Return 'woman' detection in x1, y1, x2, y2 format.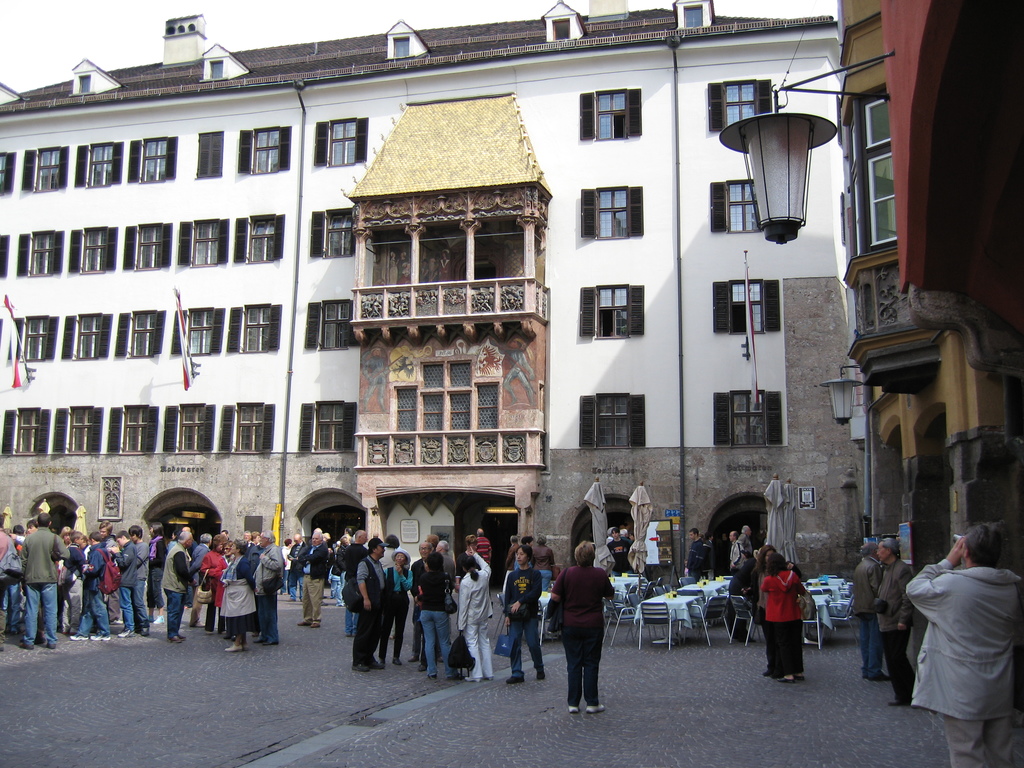
385, 548, 415, 666.
